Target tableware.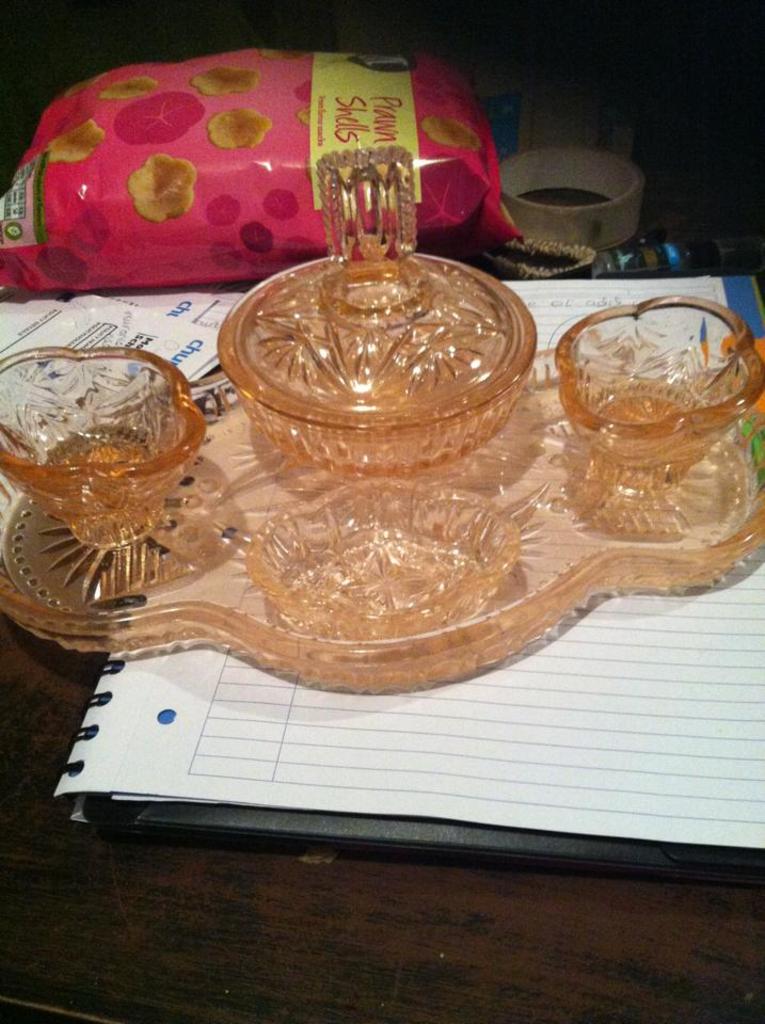
Target region: crop(0, 348, 764, 698).
